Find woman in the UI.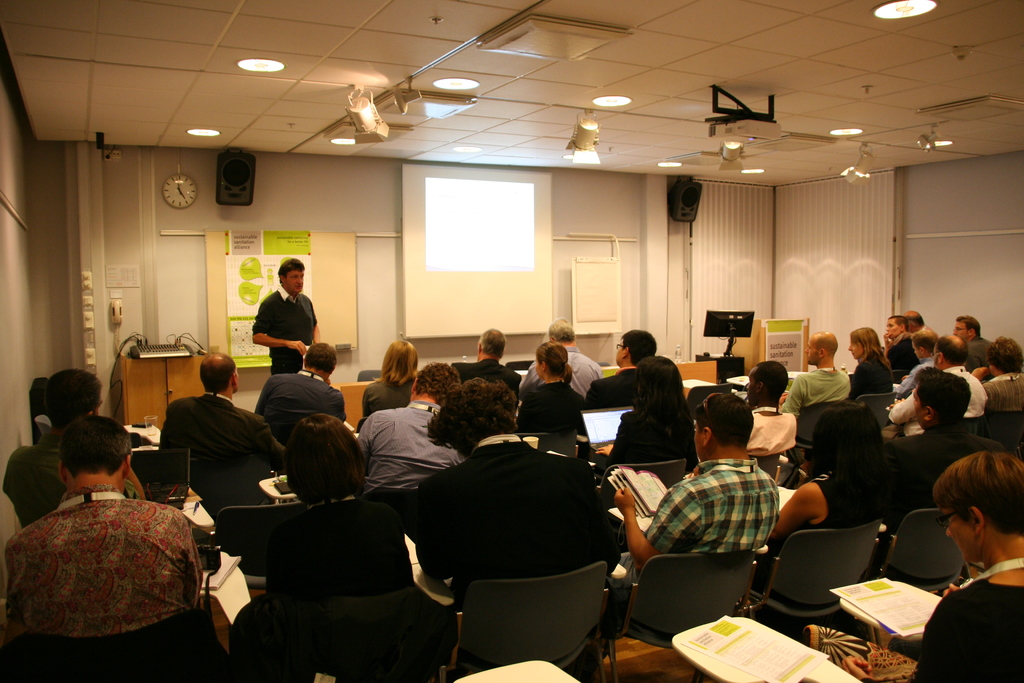
UI element at rect(882, 314, 920, 375).
